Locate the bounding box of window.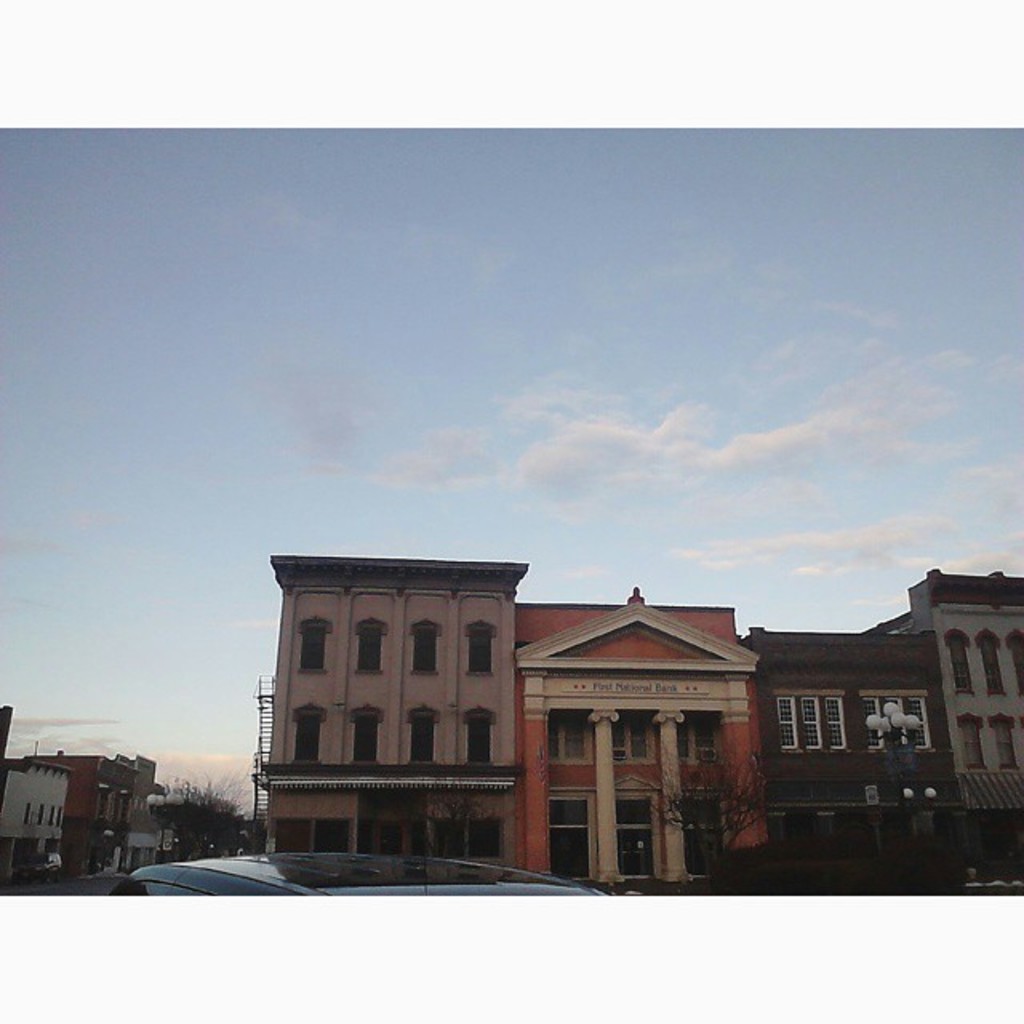
Bounding box: (435, 819, 461, 861).
